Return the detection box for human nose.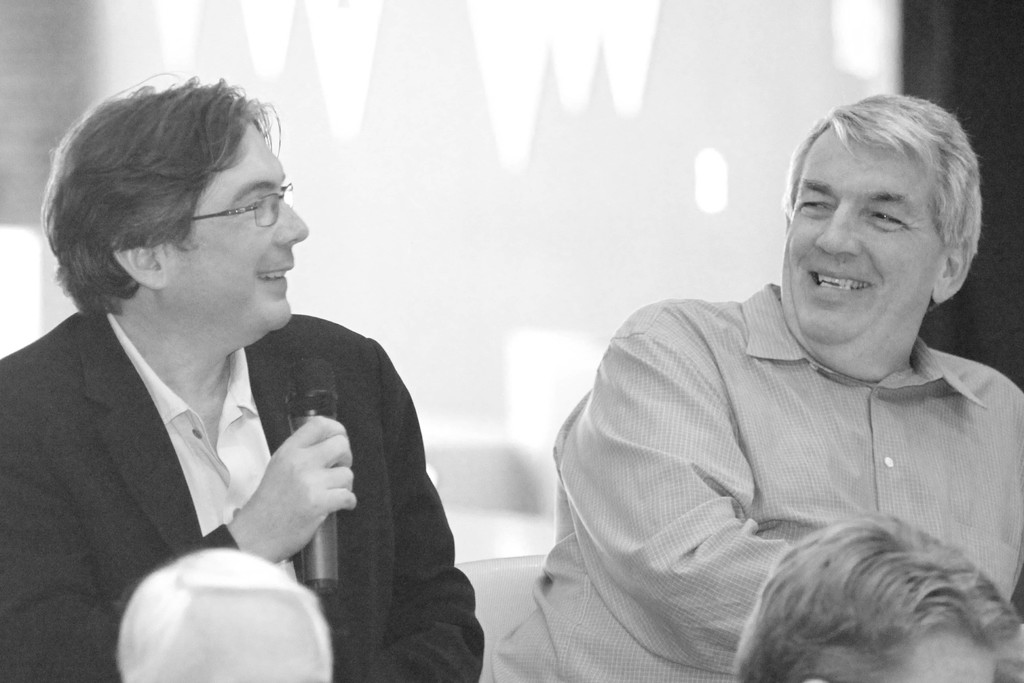
812/206/862/257.
